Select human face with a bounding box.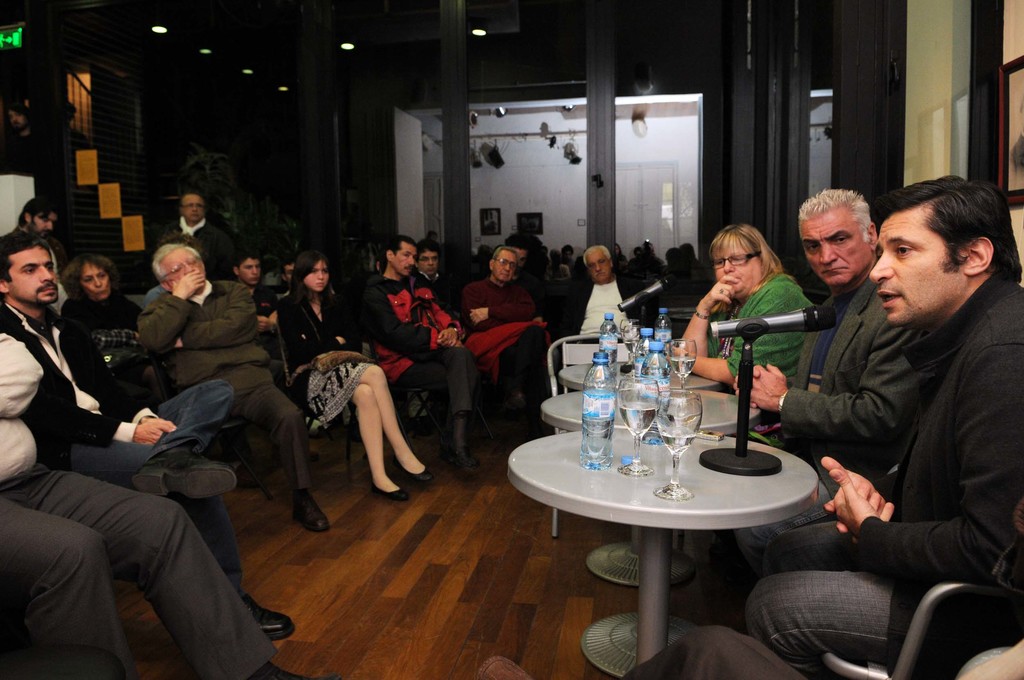
[left=712, top=236, right=766, bottom=293].
